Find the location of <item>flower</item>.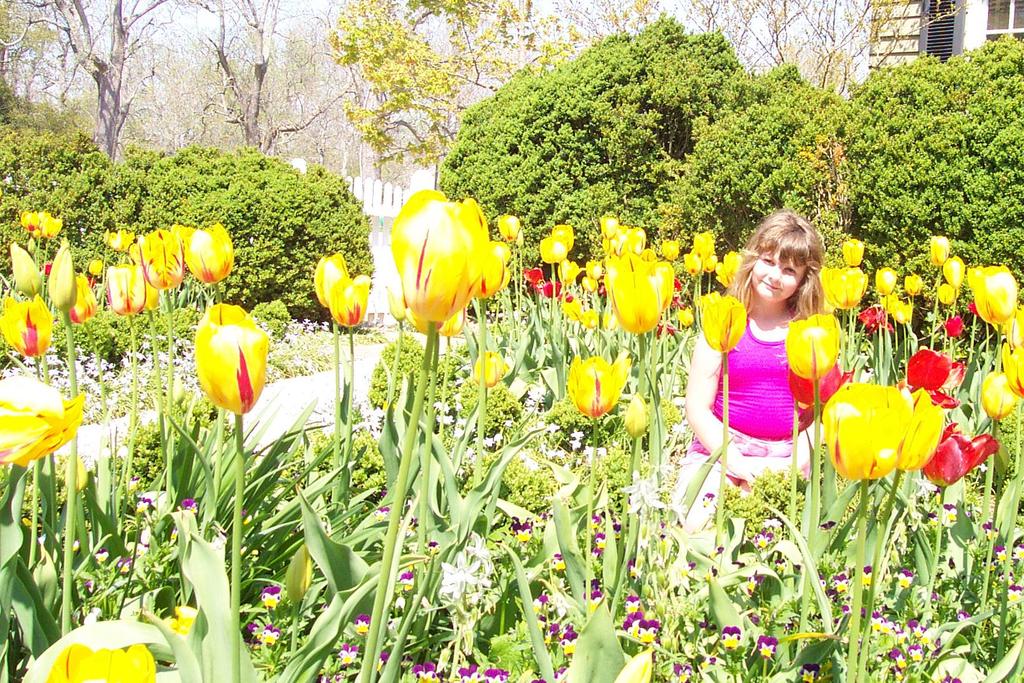
Location: {"x1": 1007, "y1": 307, "x2": 1023, "y2": 358}.
